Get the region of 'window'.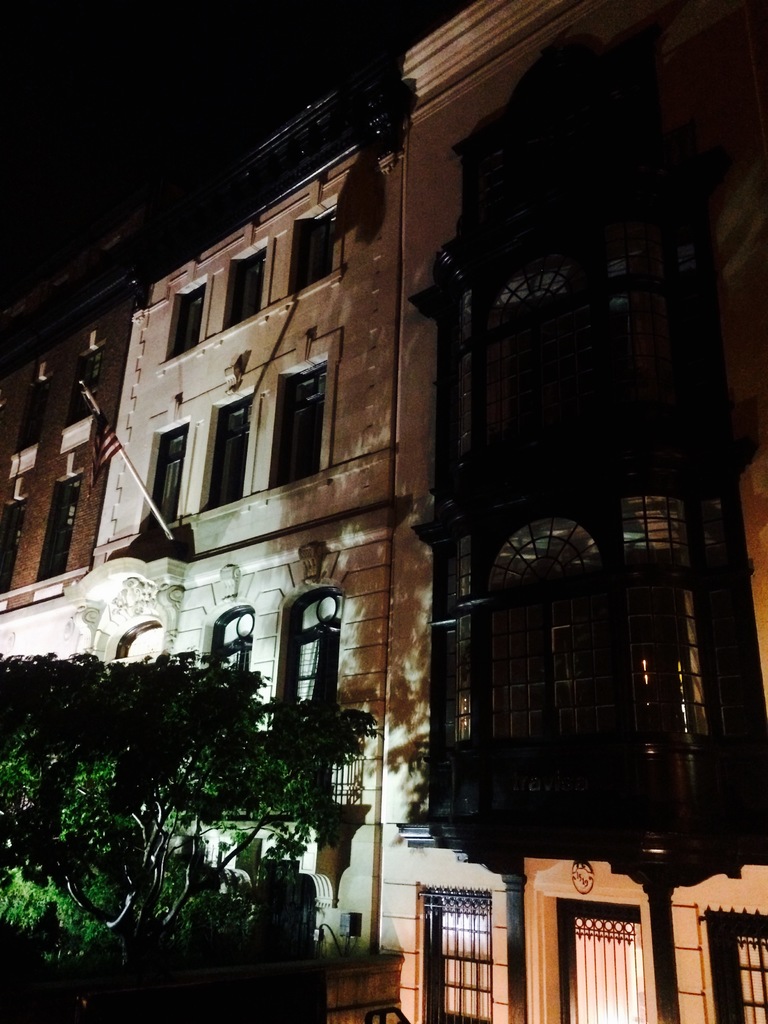
238, 249, 268, 321.
